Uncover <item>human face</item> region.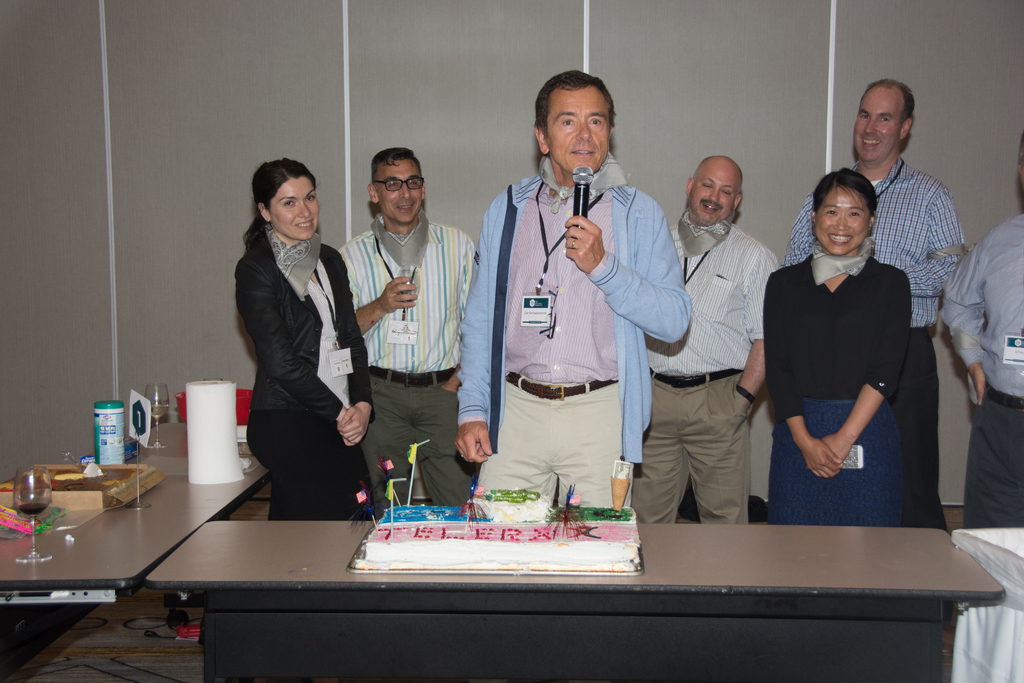
Uncovered: rect(374, 161, 428, 222).
